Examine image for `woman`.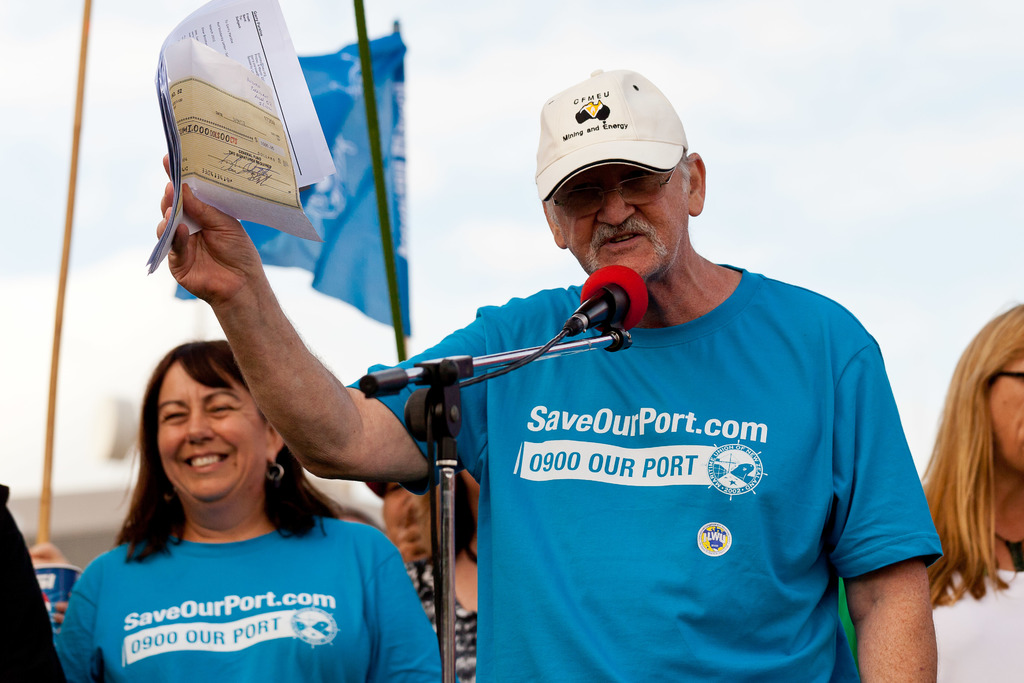
Examination result: bbox=[916, 297, 1023, 675].
